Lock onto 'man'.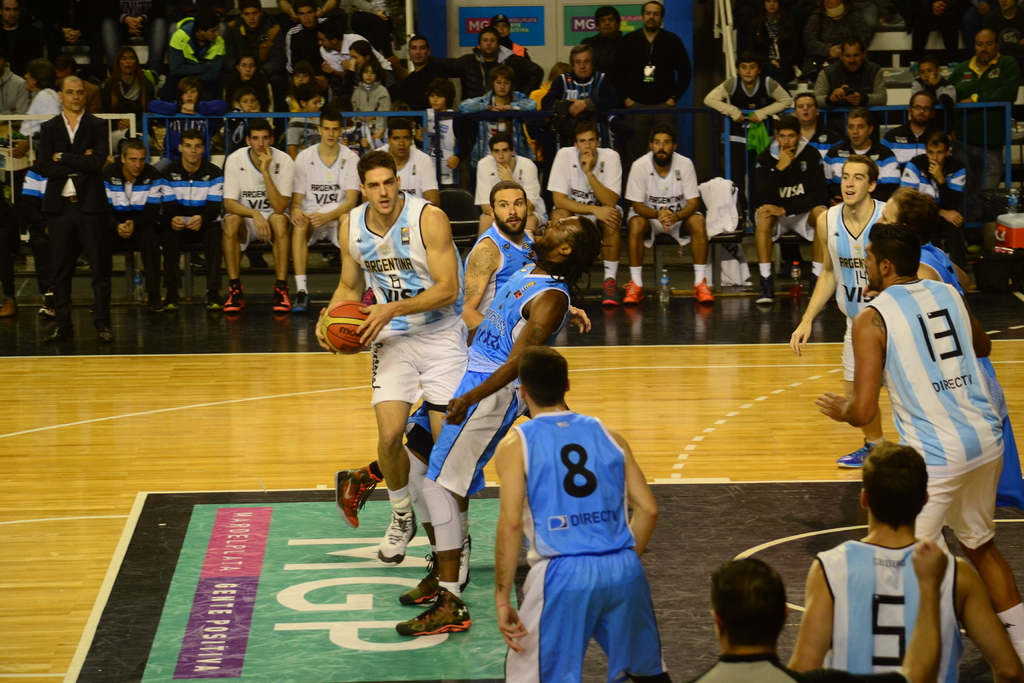
Locked: x1=475 y1=132 x2=550 y2=238.
